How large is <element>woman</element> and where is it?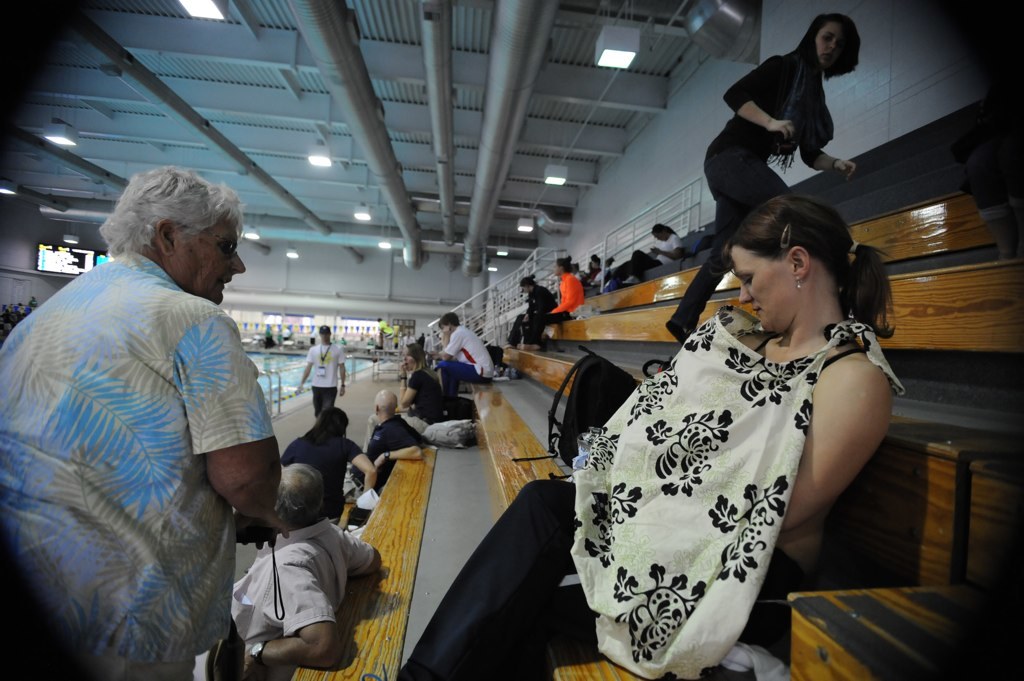
Bounding box: (0,157,293,680).
